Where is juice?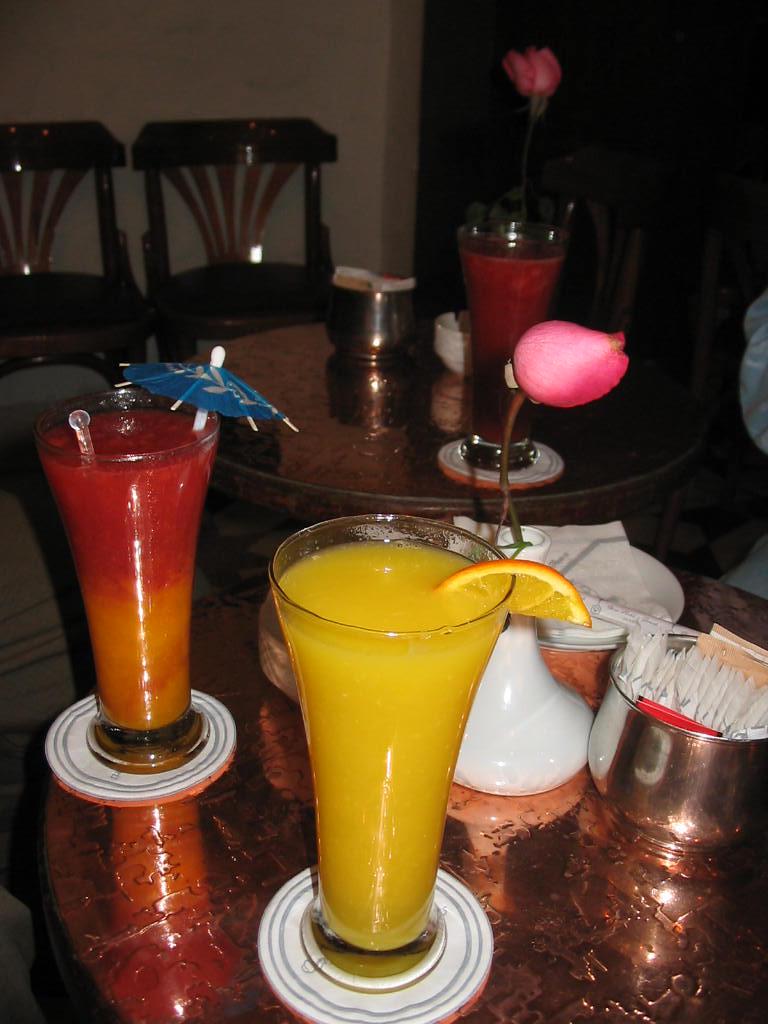
33/390/216/750.
